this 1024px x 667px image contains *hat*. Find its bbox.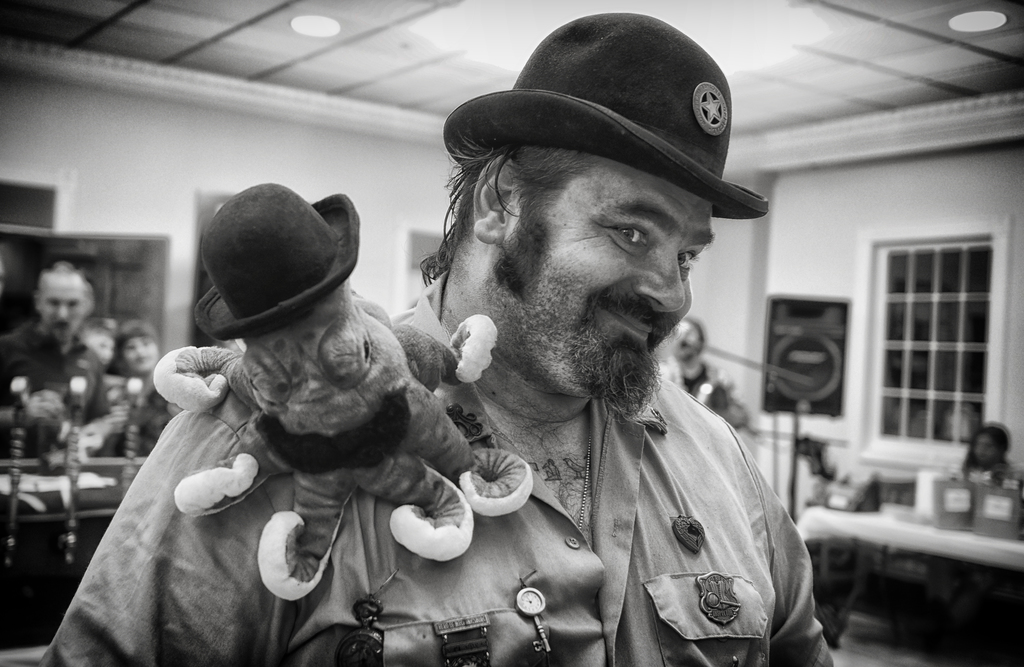
bbox(197, 177, 361, 339).
